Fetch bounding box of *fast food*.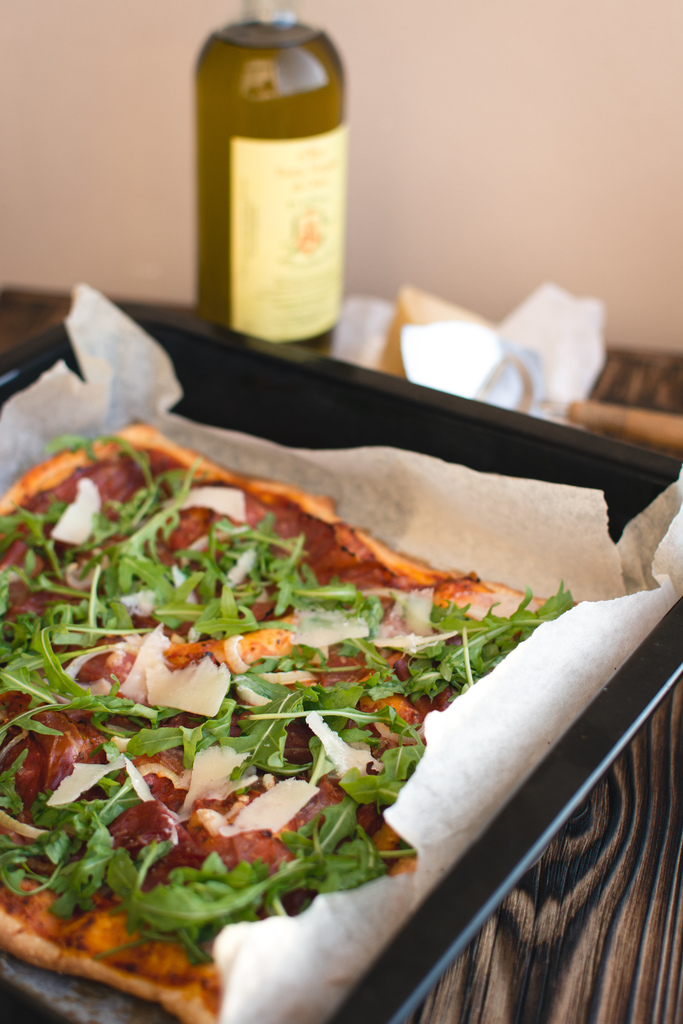
Bbox: 0, 406, 603, 1023.
